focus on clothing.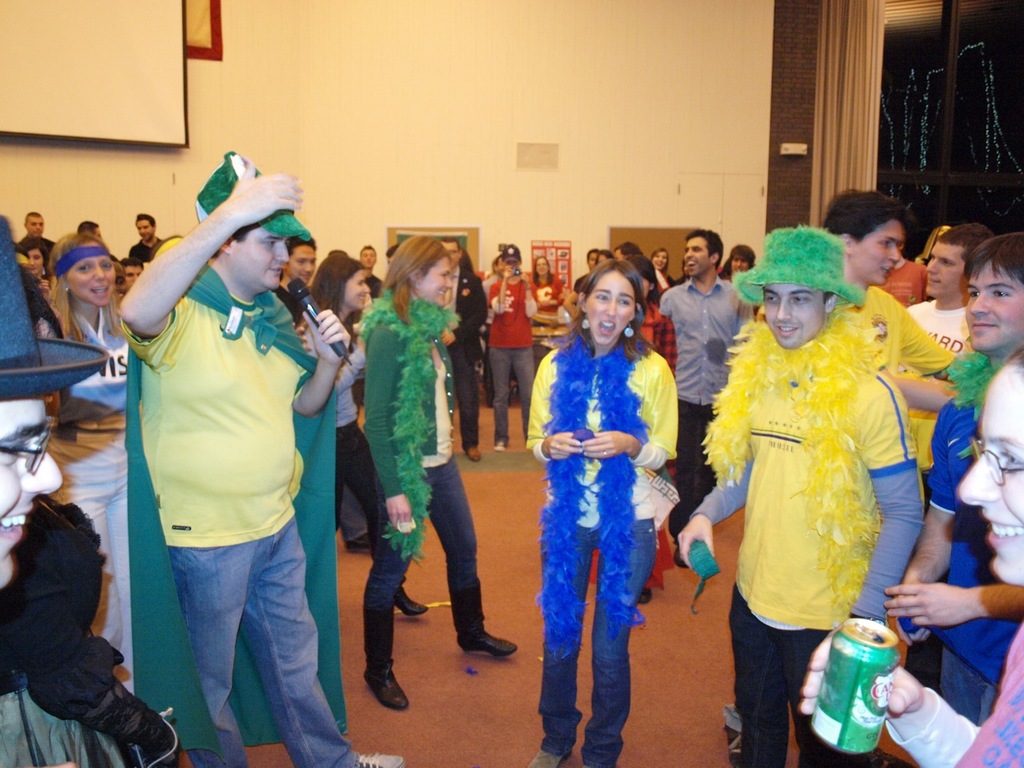
Focused at bbox(922, 394, 1023, 730).
